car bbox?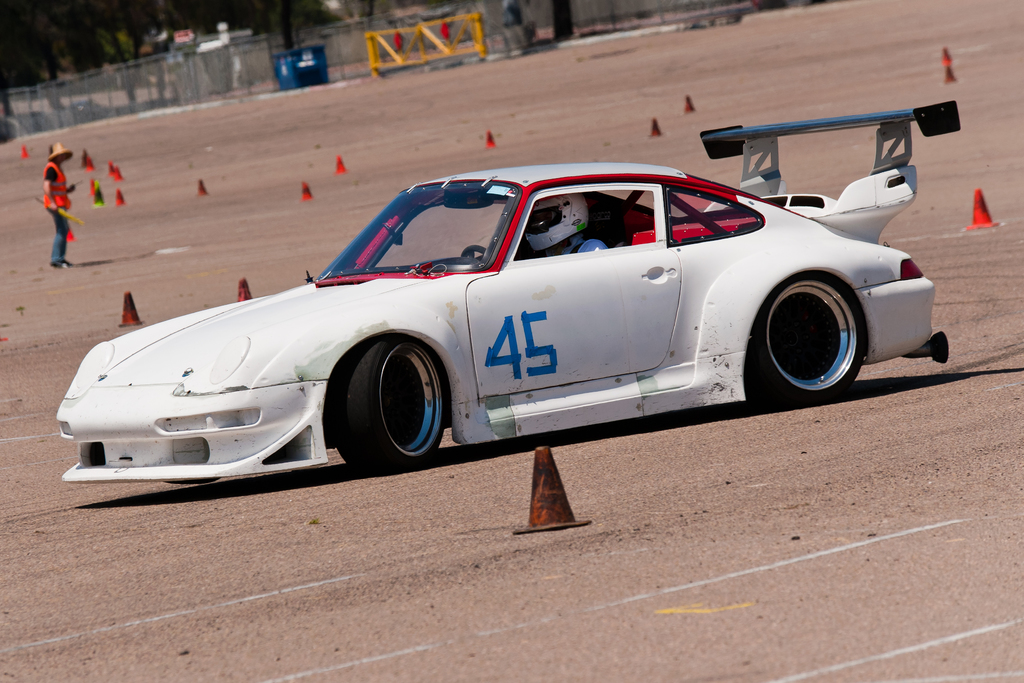
{"left": 60, "top": 167, "right": 953, "bottom": 490}
